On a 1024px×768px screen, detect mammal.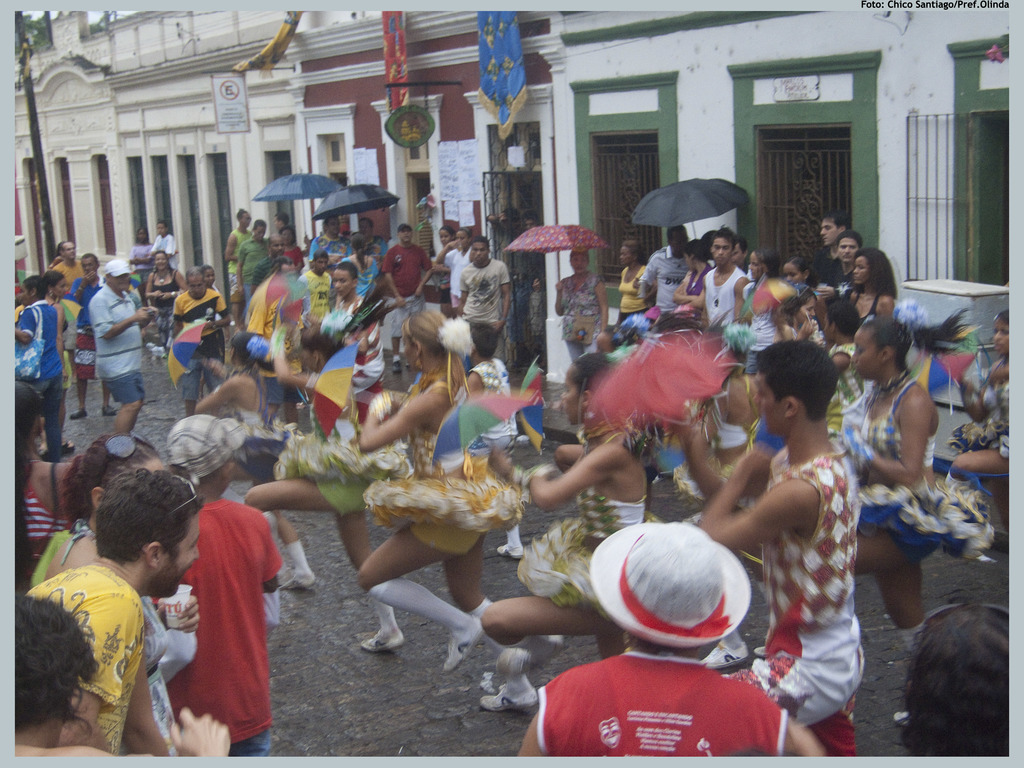
(943,334,1015,527).
